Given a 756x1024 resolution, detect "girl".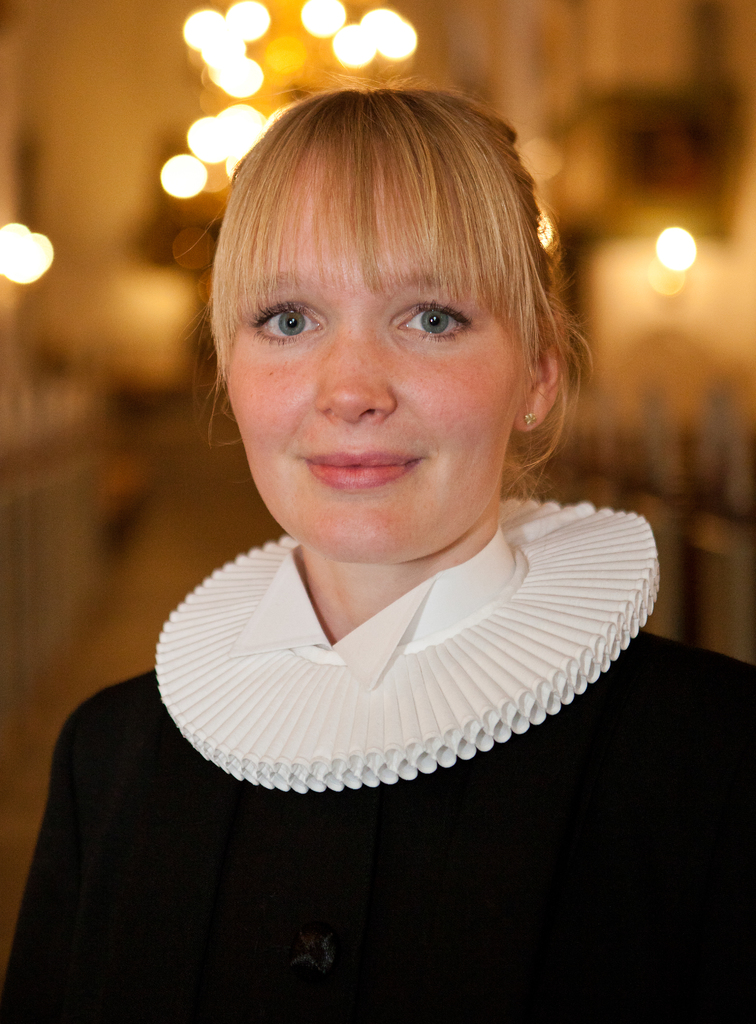
(left=0, top=76, right=755, bottom=1023).
